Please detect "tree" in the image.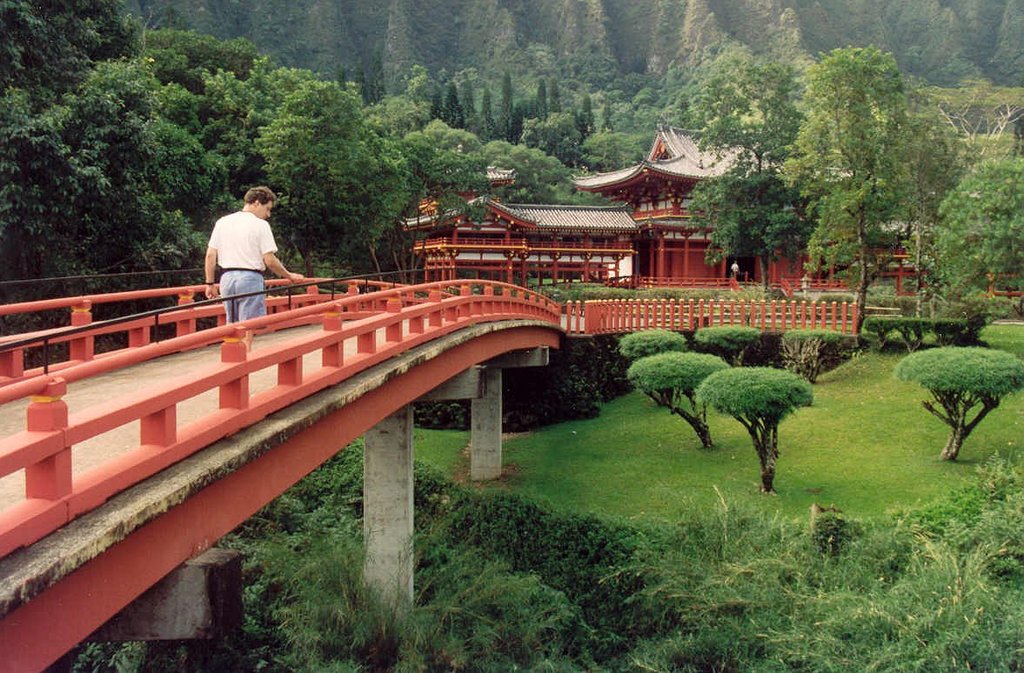
[695,164,840,283].
